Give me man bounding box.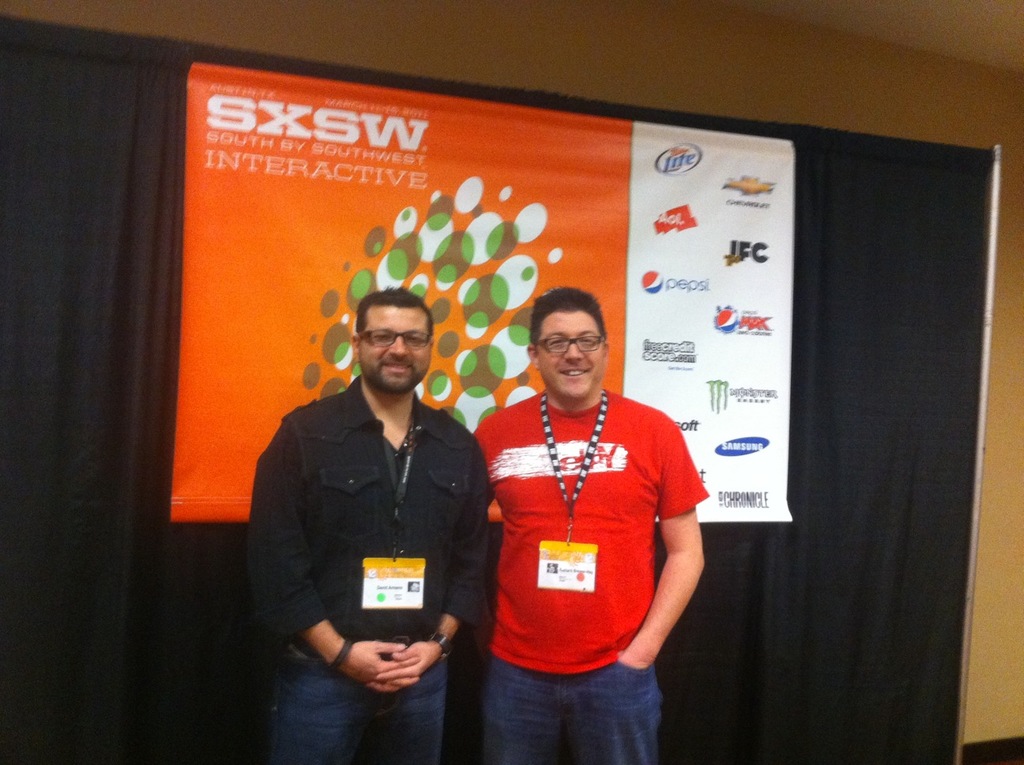
bbox=[475, 285, 706, 764].
